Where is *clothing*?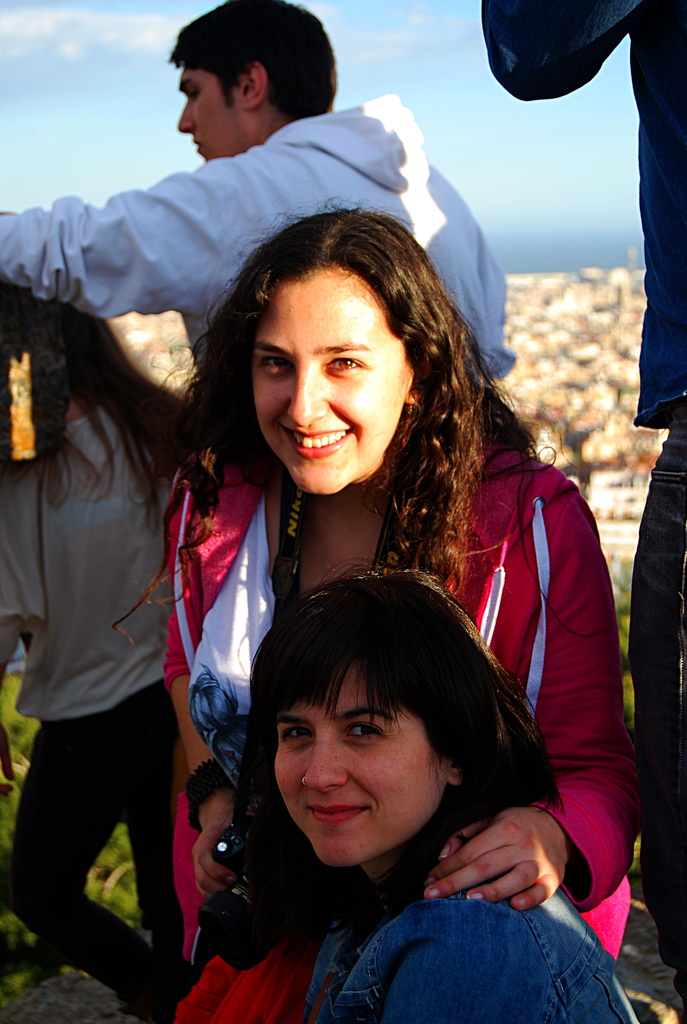
left=171, top=442, right=647, bottom=1023.
